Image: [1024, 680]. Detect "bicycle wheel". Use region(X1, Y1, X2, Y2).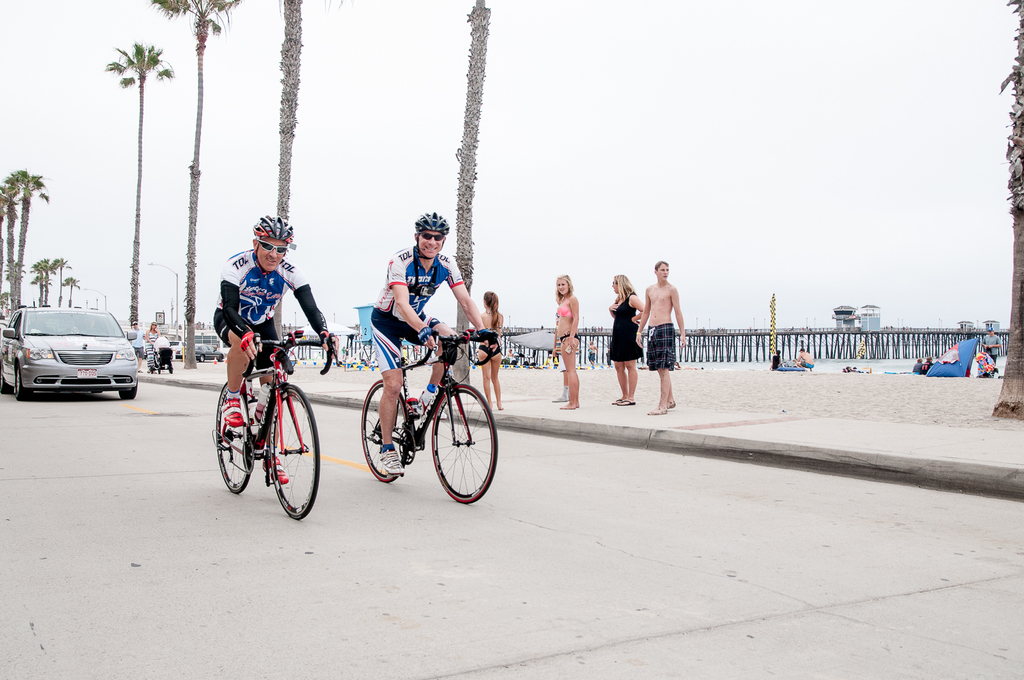
region(267, 384, 321, 521).
